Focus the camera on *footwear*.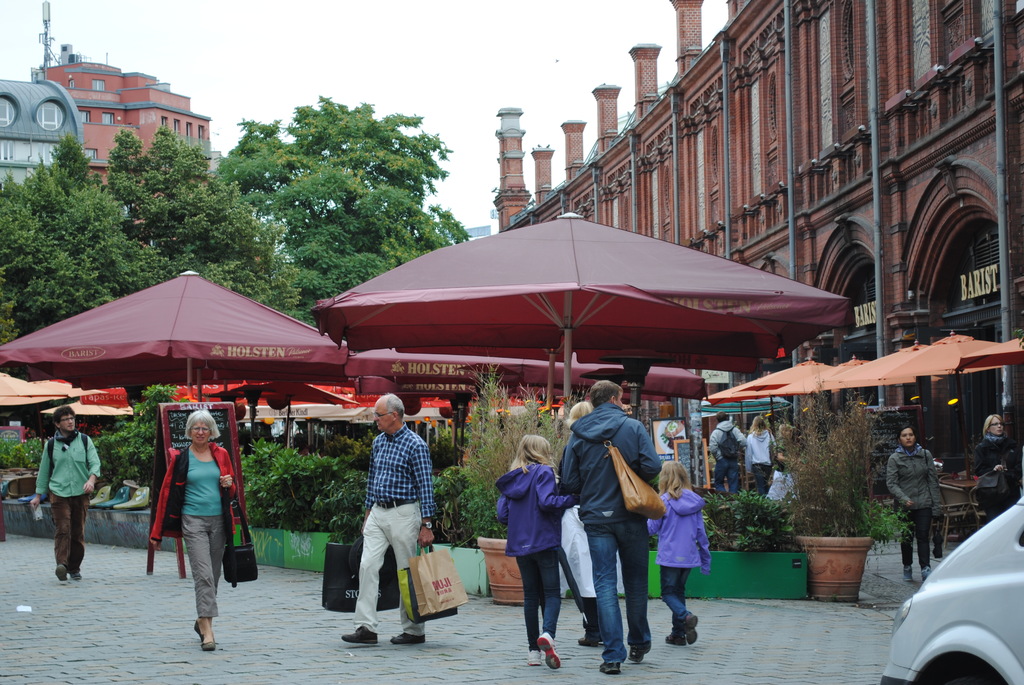
Focus region: {"x1": 593, "y1": 654, "x2": 623, "y2": 672}.
